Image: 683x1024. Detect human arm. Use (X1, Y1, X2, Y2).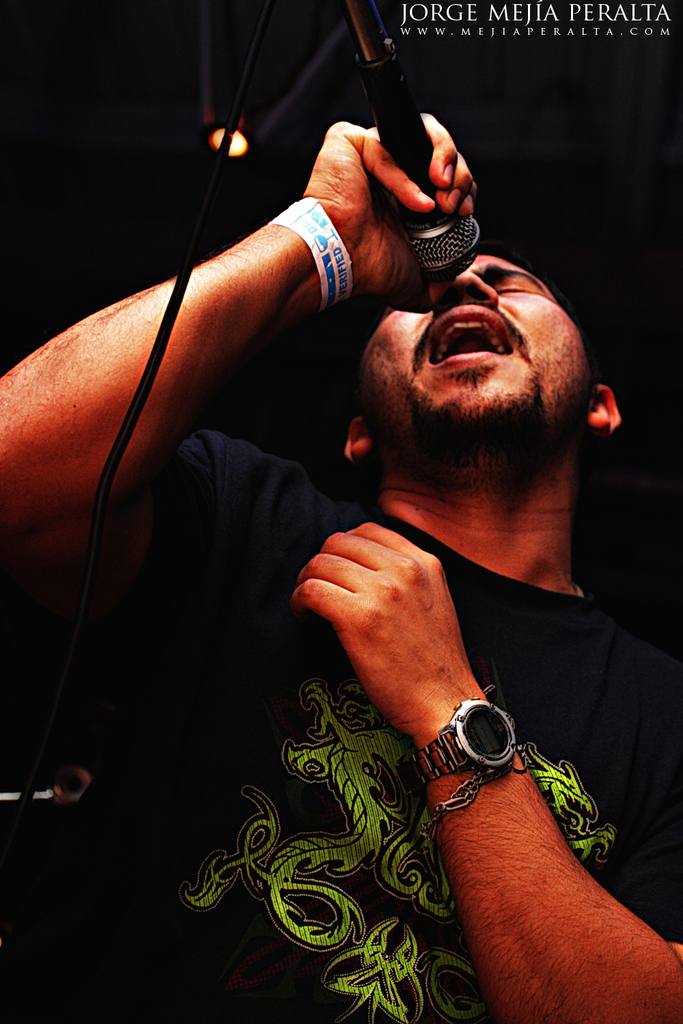
(0, 103, 476, 660).
